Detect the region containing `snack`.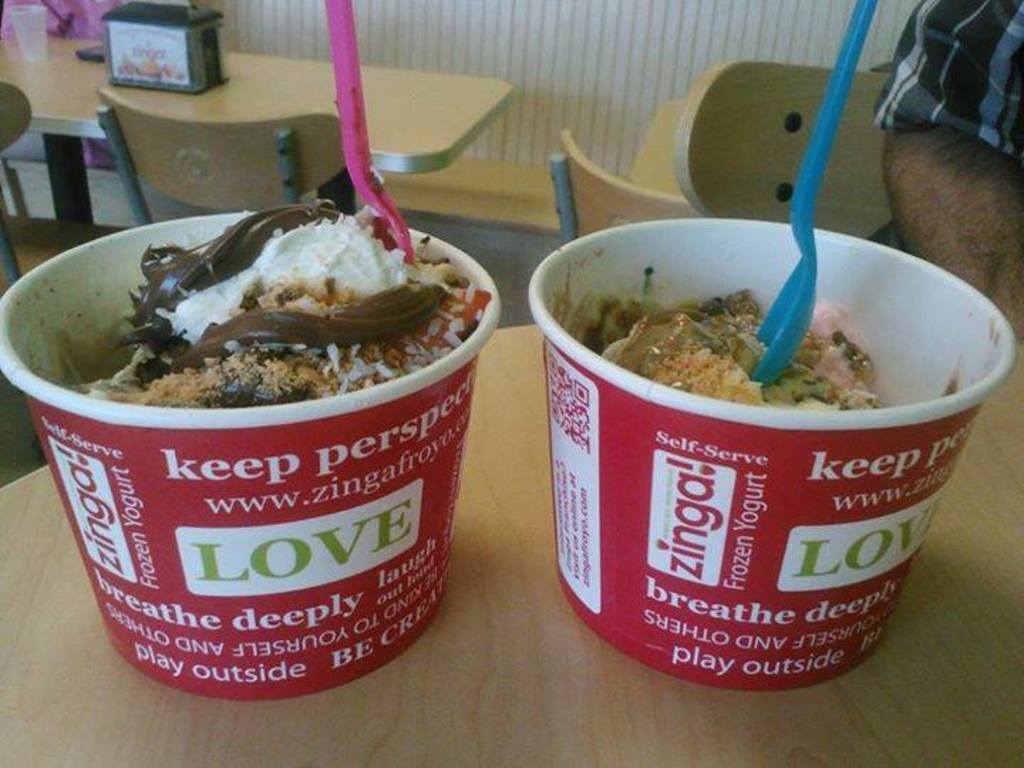
17 210 475 620.
